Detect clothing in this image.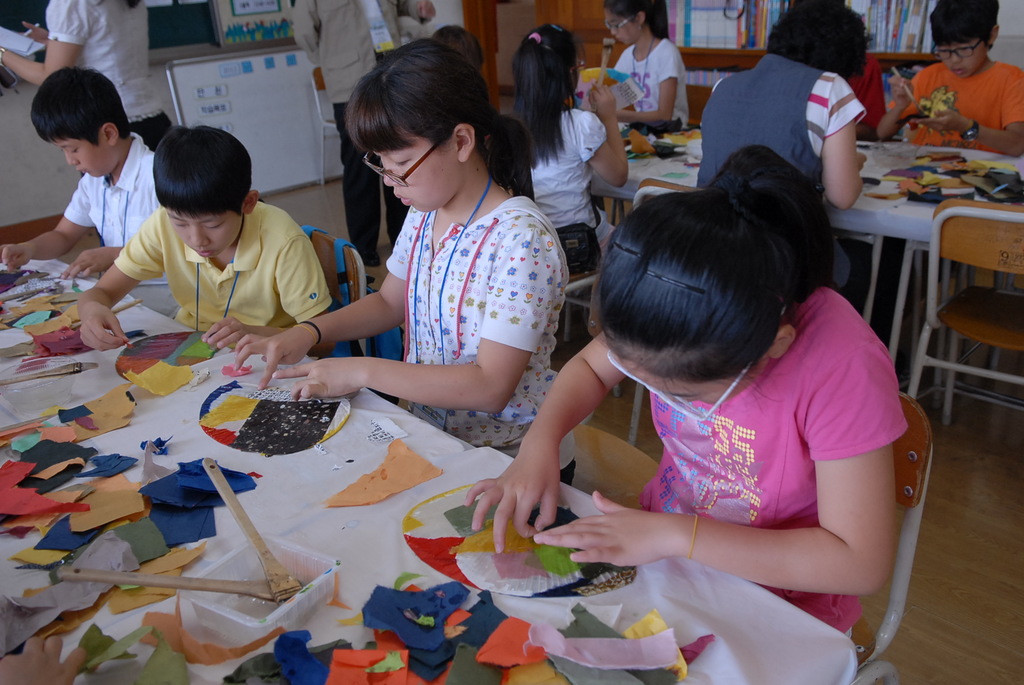
Detection: x1=538, y1=98, x2=611, y2=273.
